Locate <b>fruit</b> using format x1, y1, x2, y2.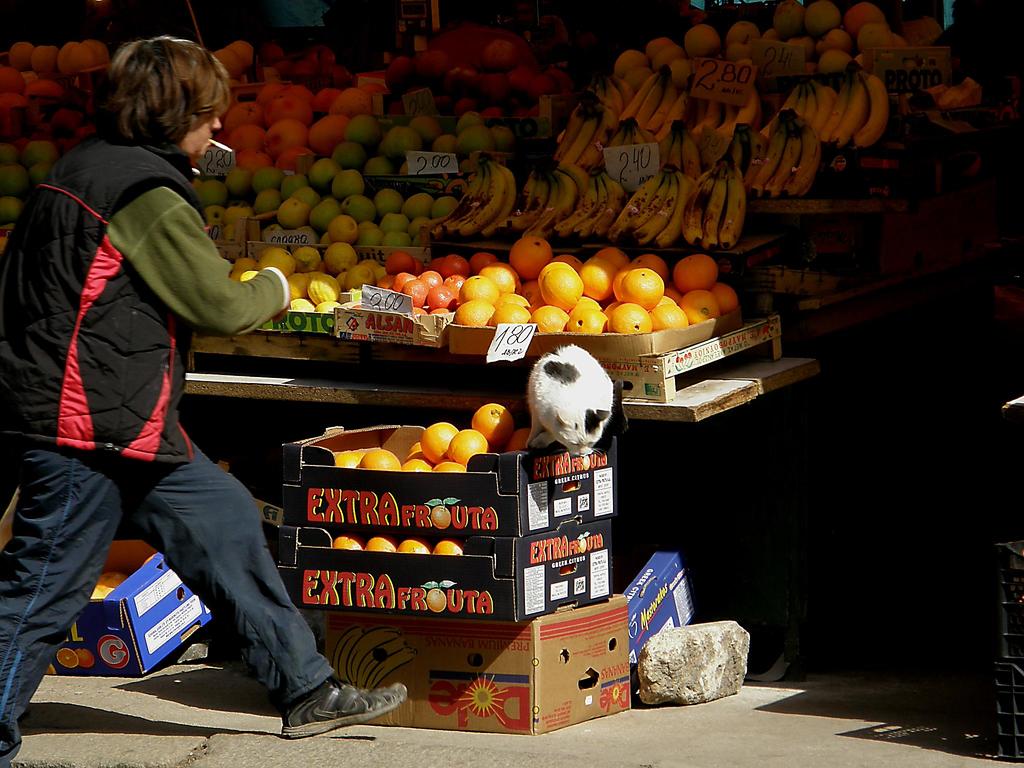
424, 583, 449, 612.
